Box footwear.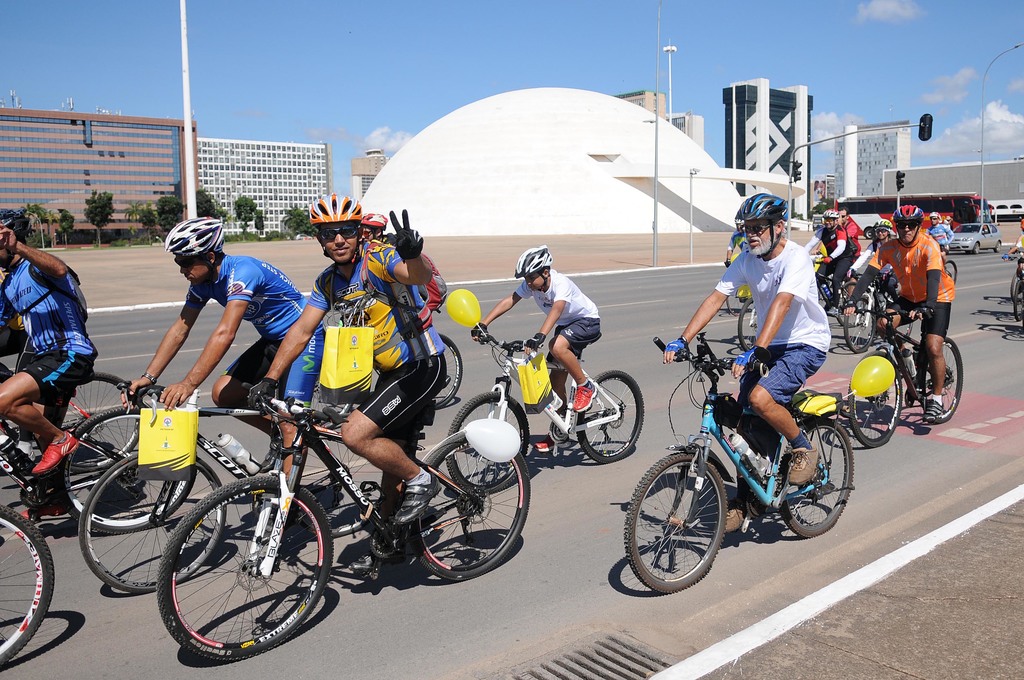
detection(726, 499, 750, 534).
